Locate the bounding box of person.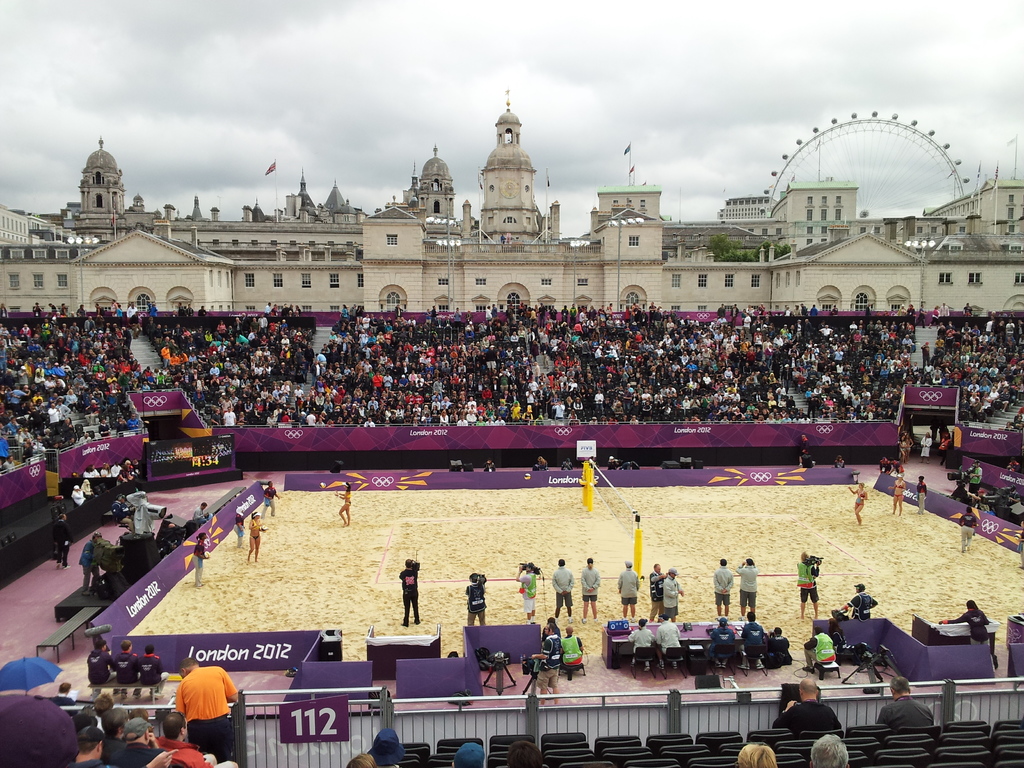
Bounding box: pyautogui.locateOnScreen(886, 461, 904, 474).
